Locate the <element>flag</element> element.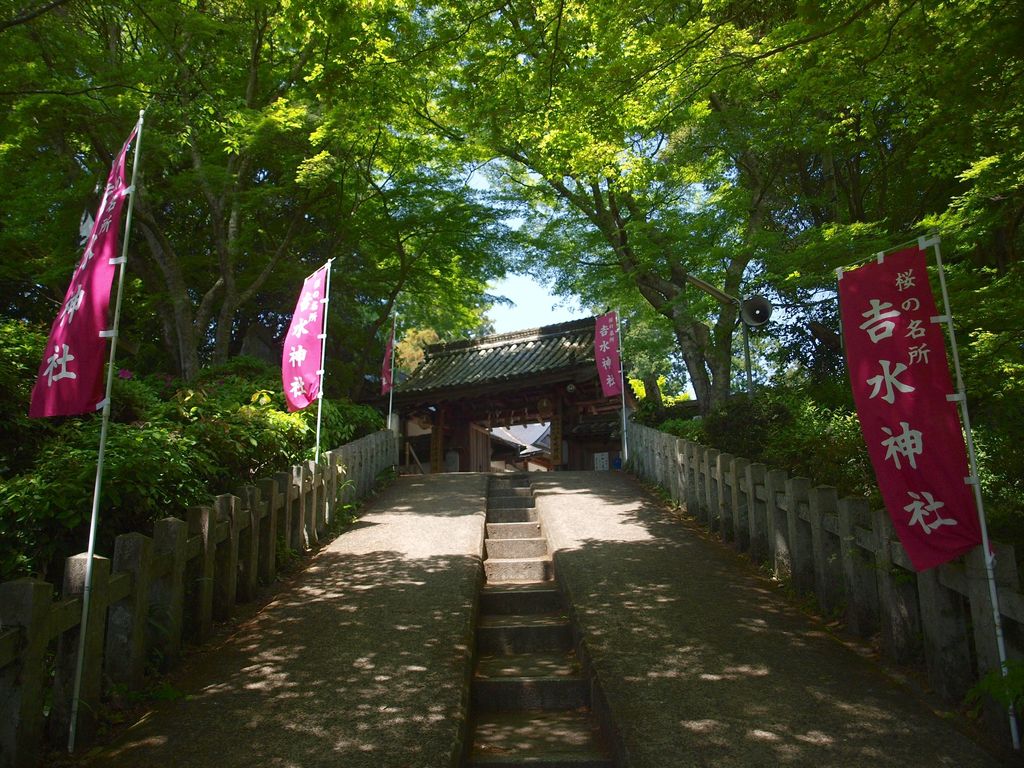
Element bbox: bbox(380, 322, 397, 401).
